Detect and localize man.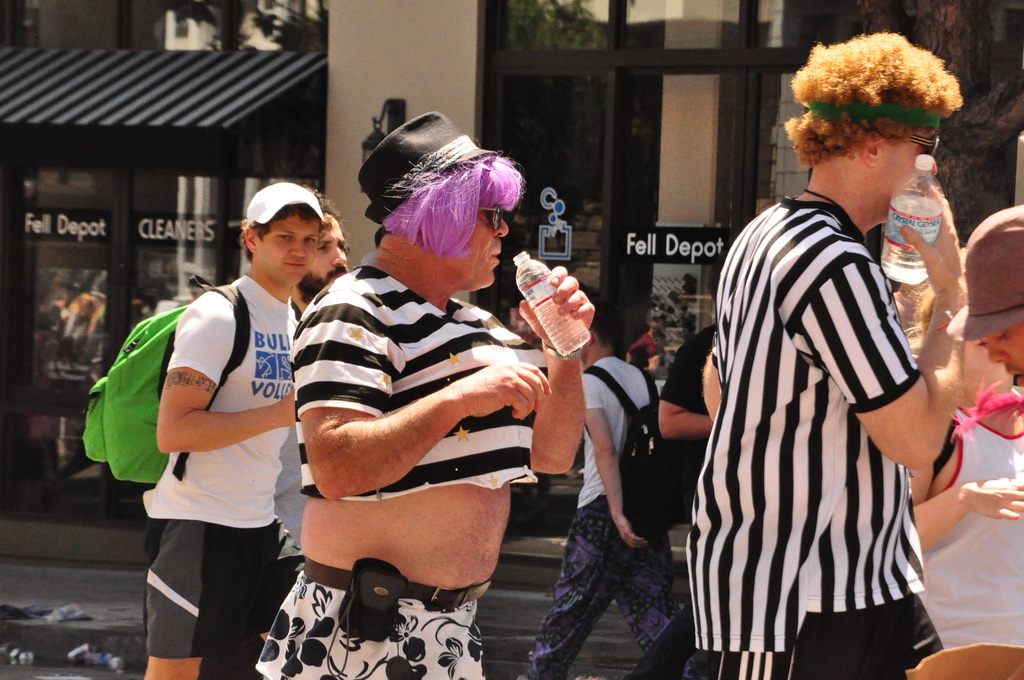
Localized at [129, 182, 313, 679].
